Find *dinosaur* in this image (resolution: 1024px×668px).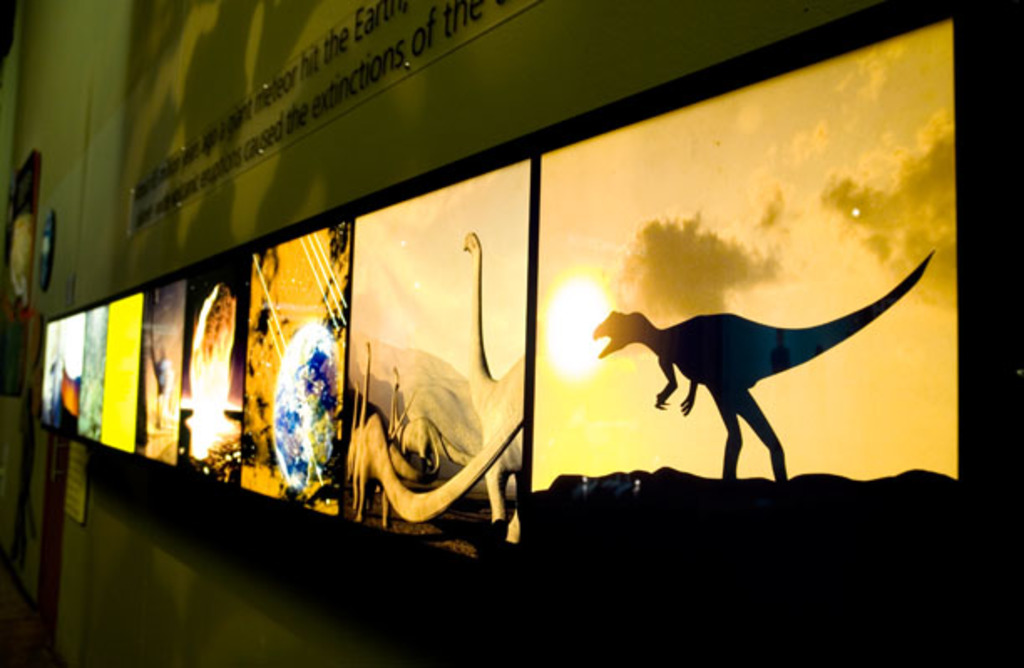
Rect(343, 377, 428, 517).
